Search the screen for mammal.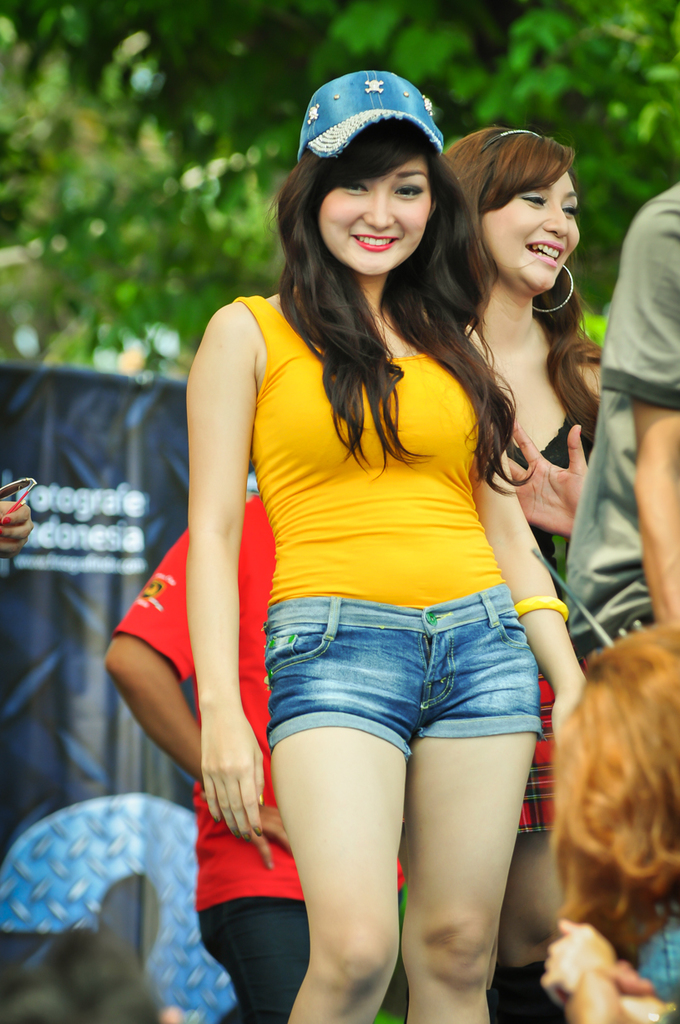
Found at pyautogui.locateOnScreen(506, 421, 588, 528).
